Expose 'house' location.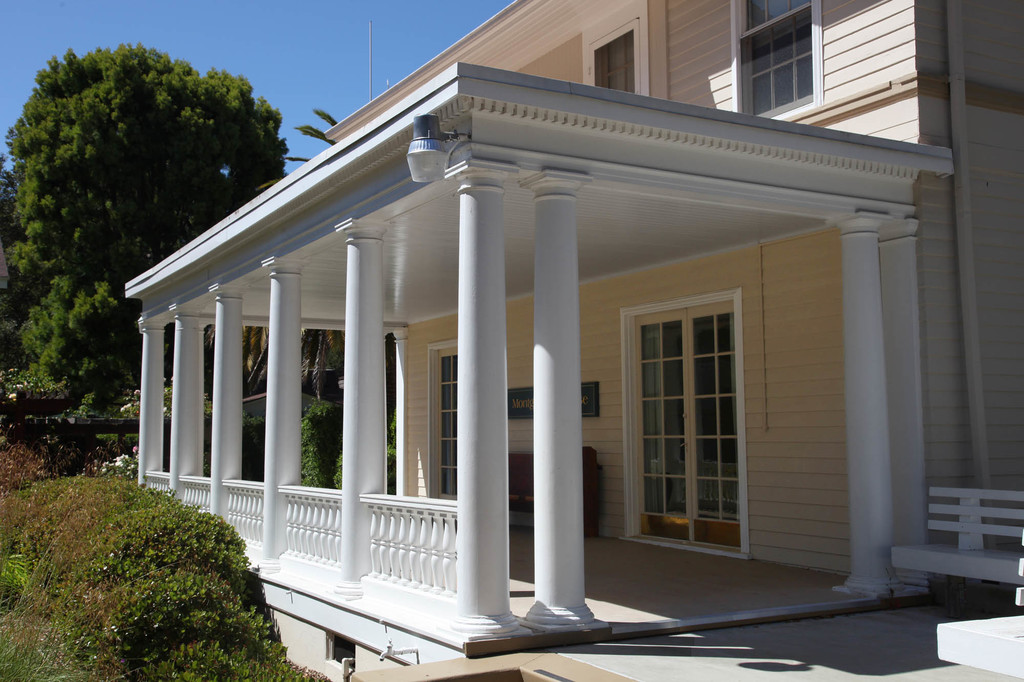
Exposed at box(123, 0, 1023, 681).
